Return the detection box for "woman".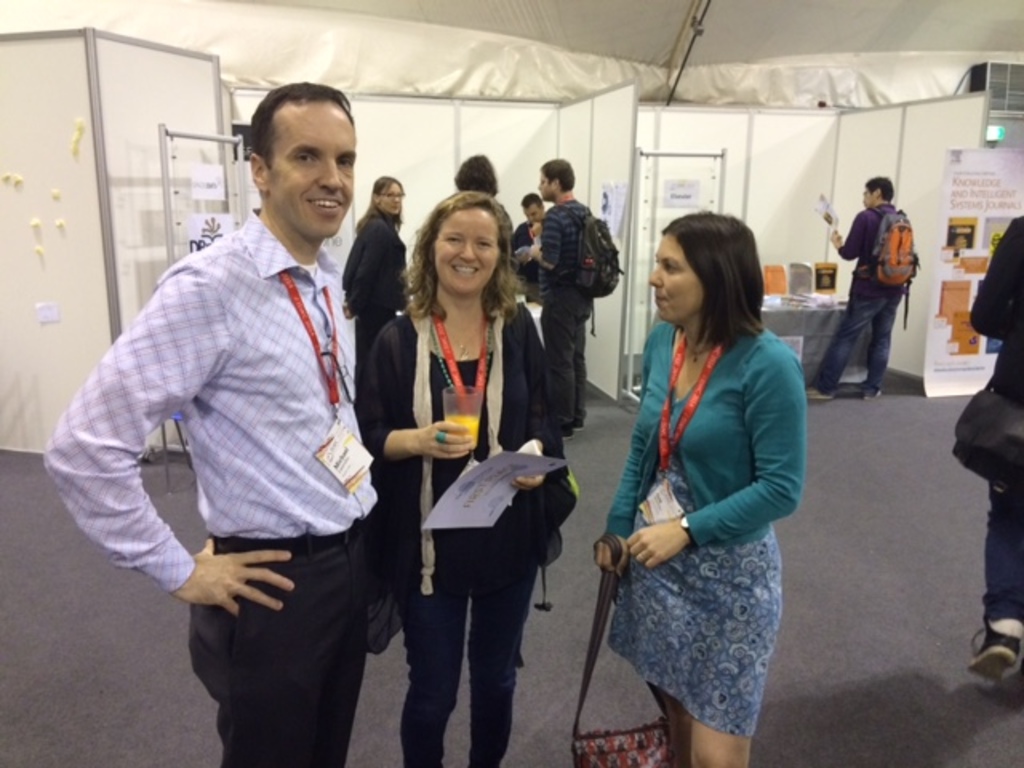
left=573, top=171, right=819, bottom=767.
